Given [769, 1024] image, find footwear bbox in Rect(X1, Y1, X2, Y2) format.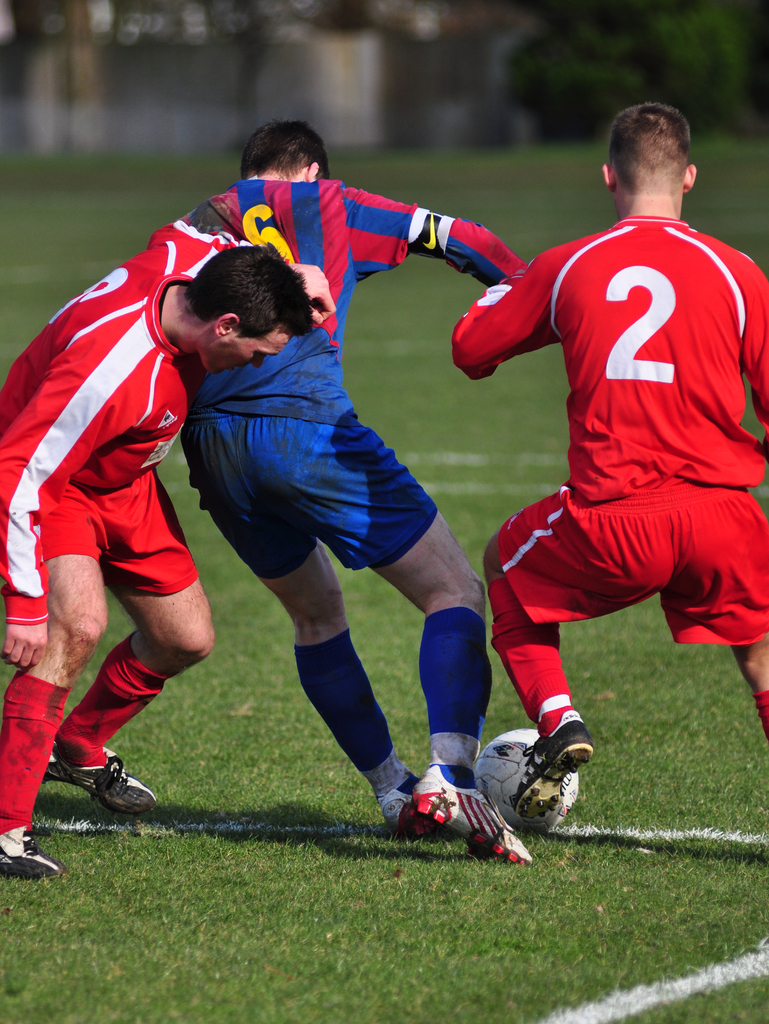
Rect(47, 748, 150, 818).
